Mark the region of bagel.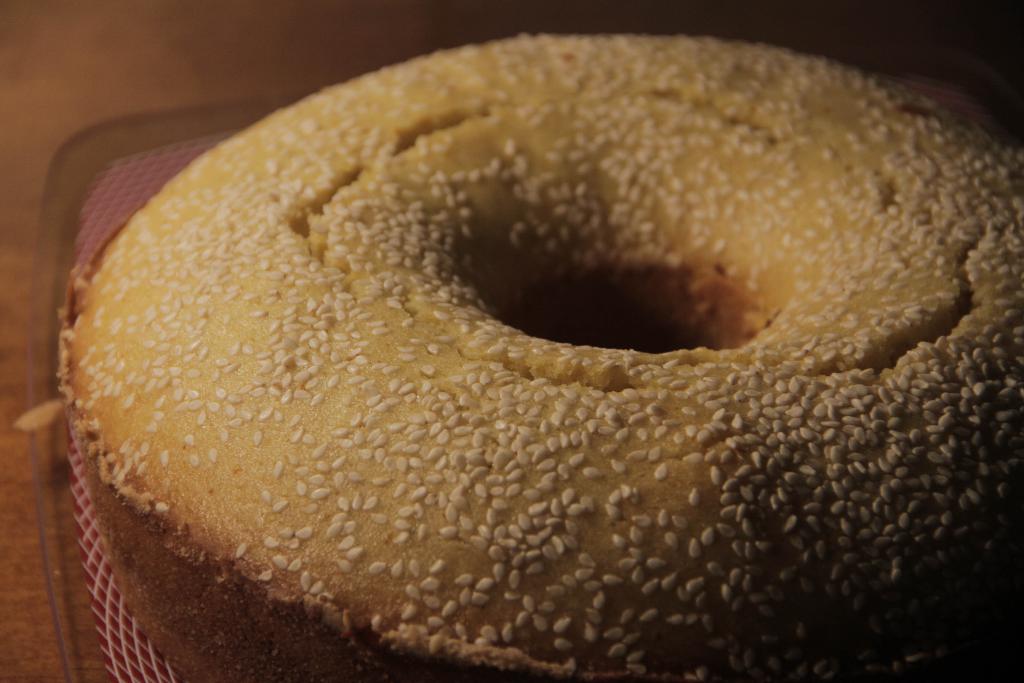
Region: select_region(74, 31, 1023, 682).
